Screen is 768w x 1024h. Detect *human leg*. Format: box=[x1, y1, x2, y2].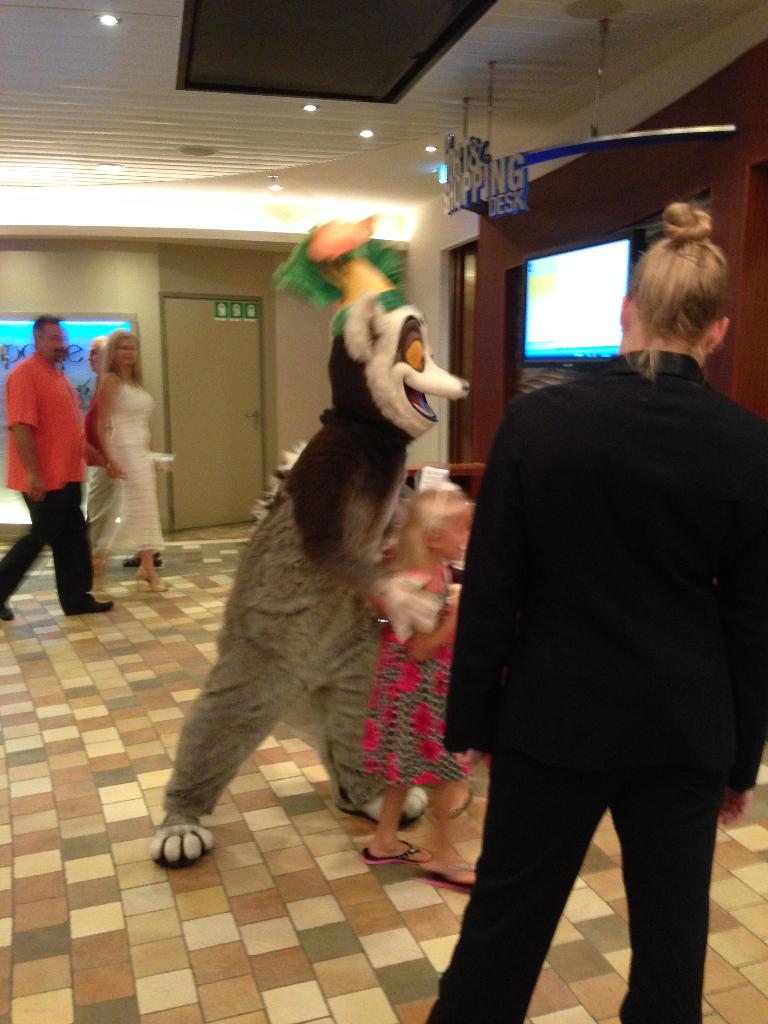
box=[22, 483, 113, 615].
